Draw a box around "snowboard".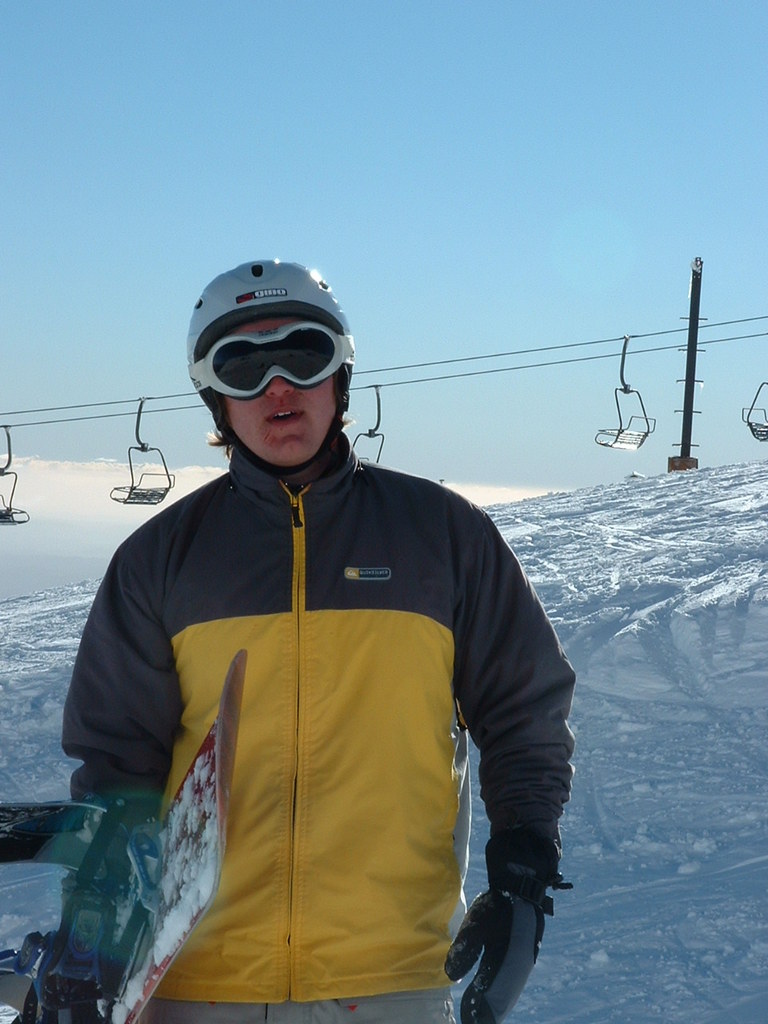
{"left": 13, "top": 647, "right": 241, "bottom": 1023}.
